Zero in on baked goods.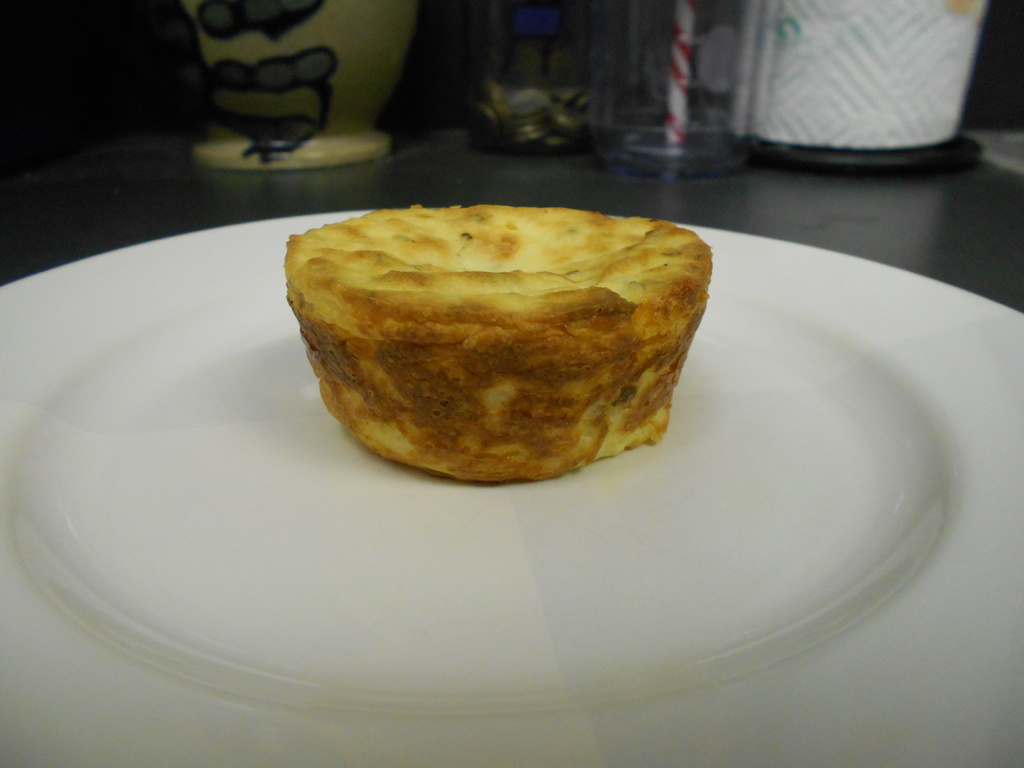
Zeroed in: Rect(281, 202, 718, 484).
